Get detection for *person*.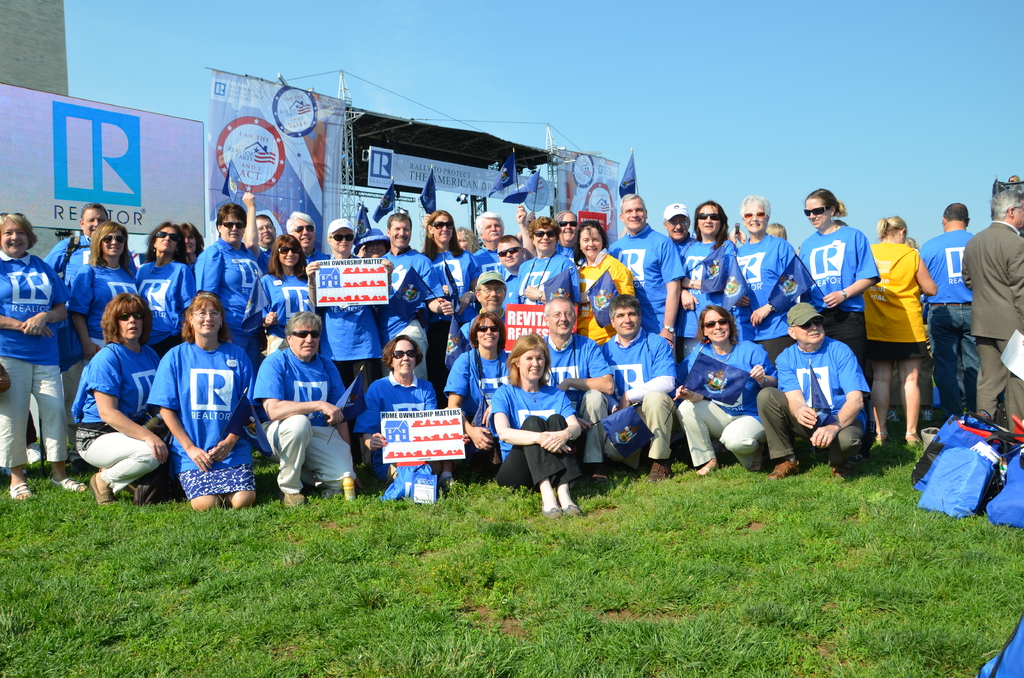
Detection: l=852, t=213, r=932, b=452.
